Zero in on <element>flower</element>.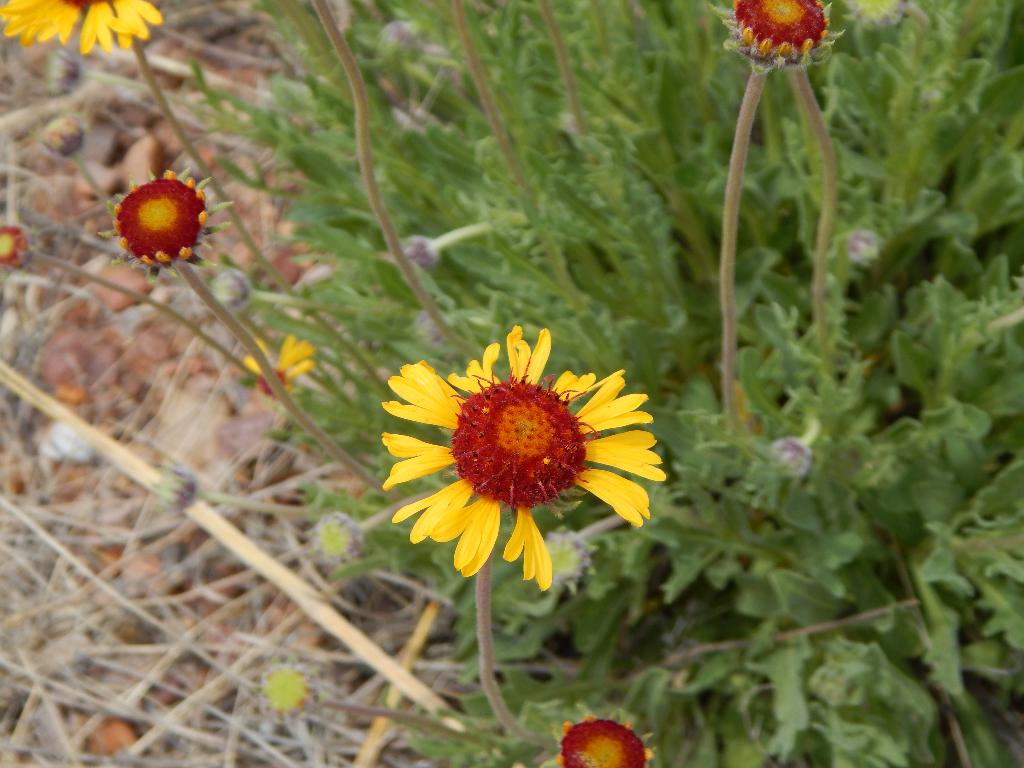
Zeroed in: rect(0, 0, 170, 50).
